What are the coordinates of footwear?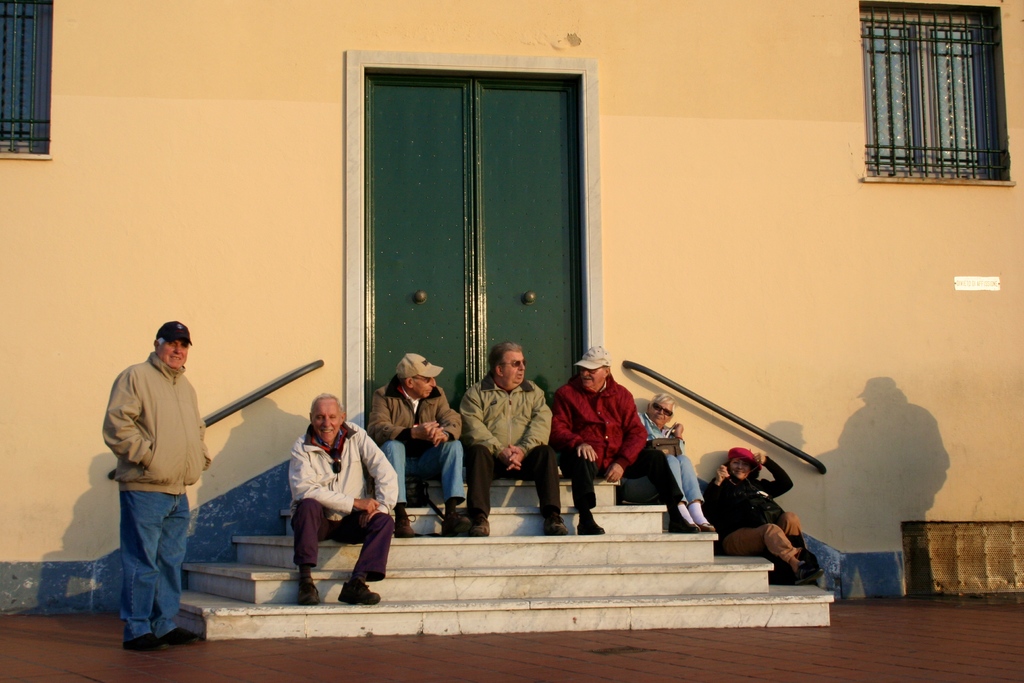
bbox=(575, 511, 605, 533).
